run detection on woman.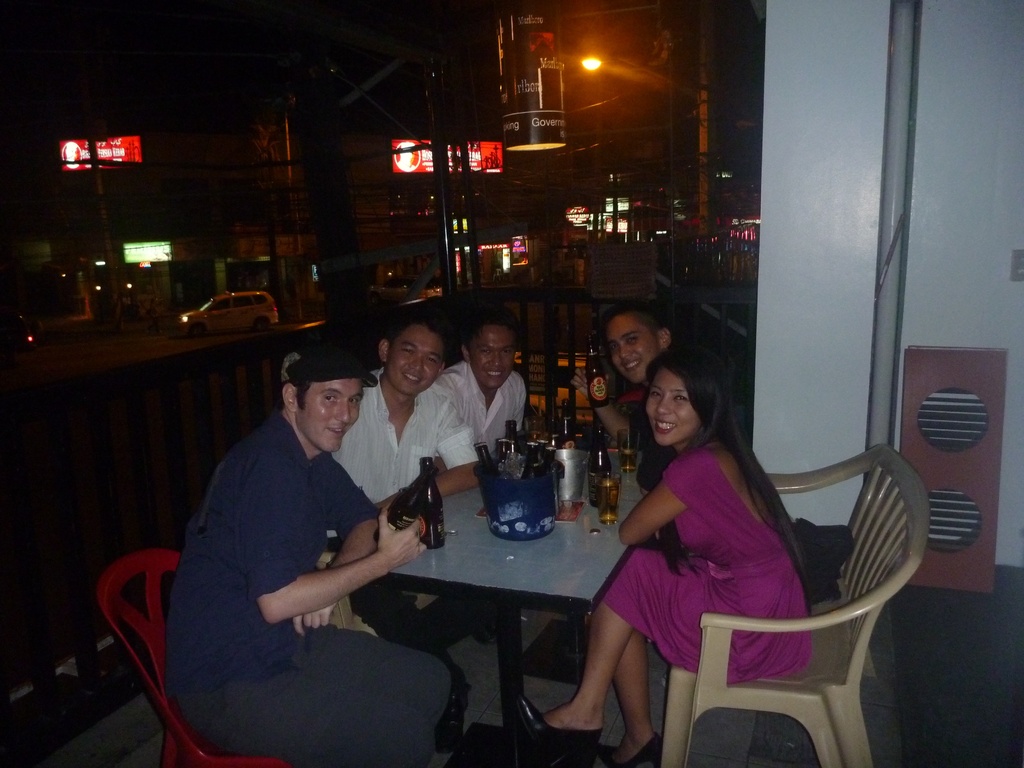
Result: bbox=(577, 316, 840, 748).
